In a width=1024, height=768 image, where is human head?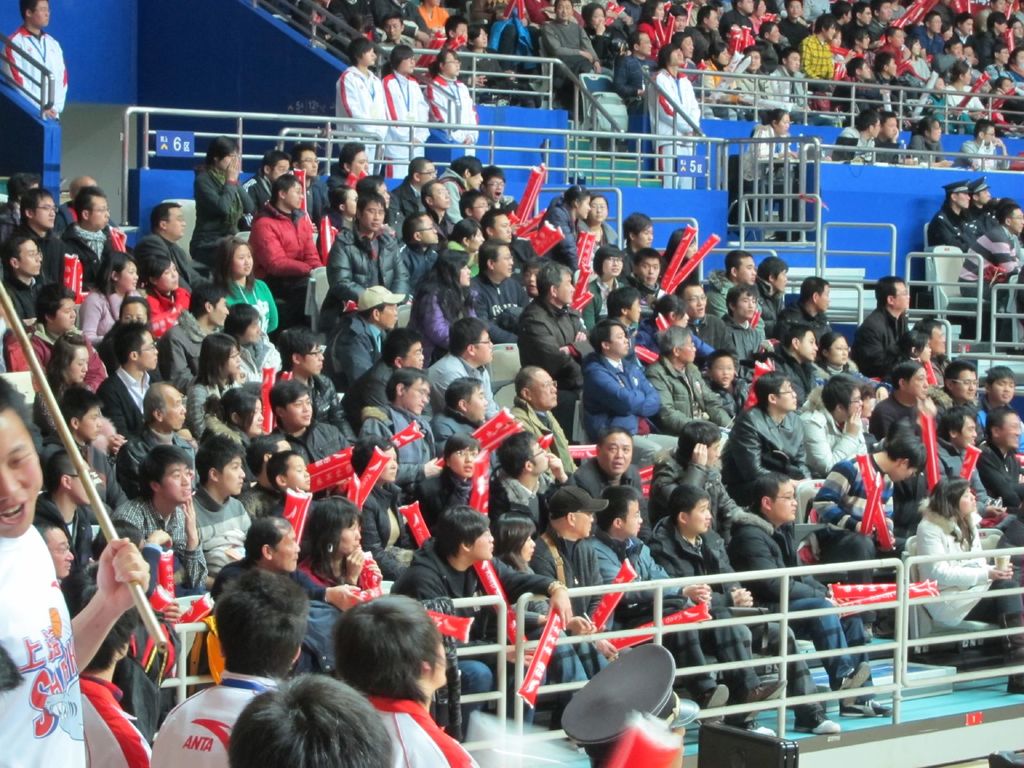
bbox(892, 362, 931, 401).
